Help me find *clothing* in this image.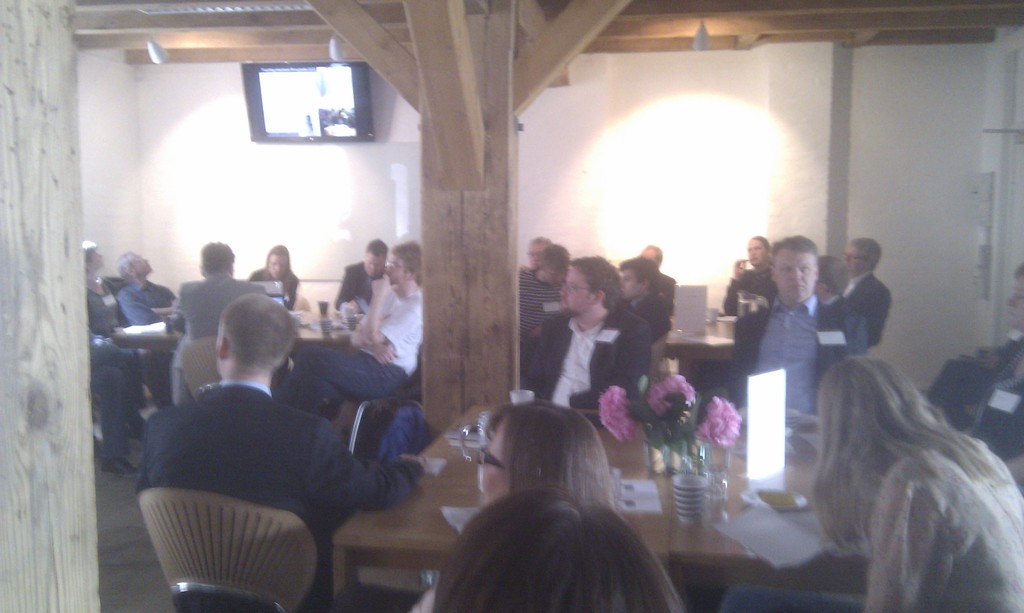
Found it: (120, 276, 173, 320).
